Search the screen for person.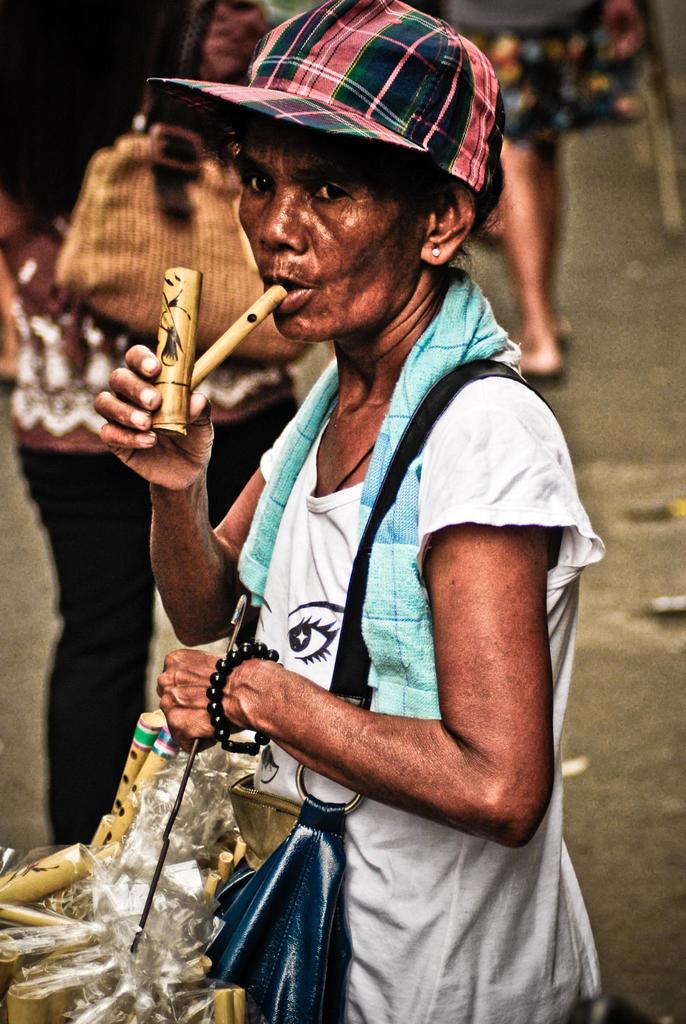
Found at 0, 0, 322, 837.
